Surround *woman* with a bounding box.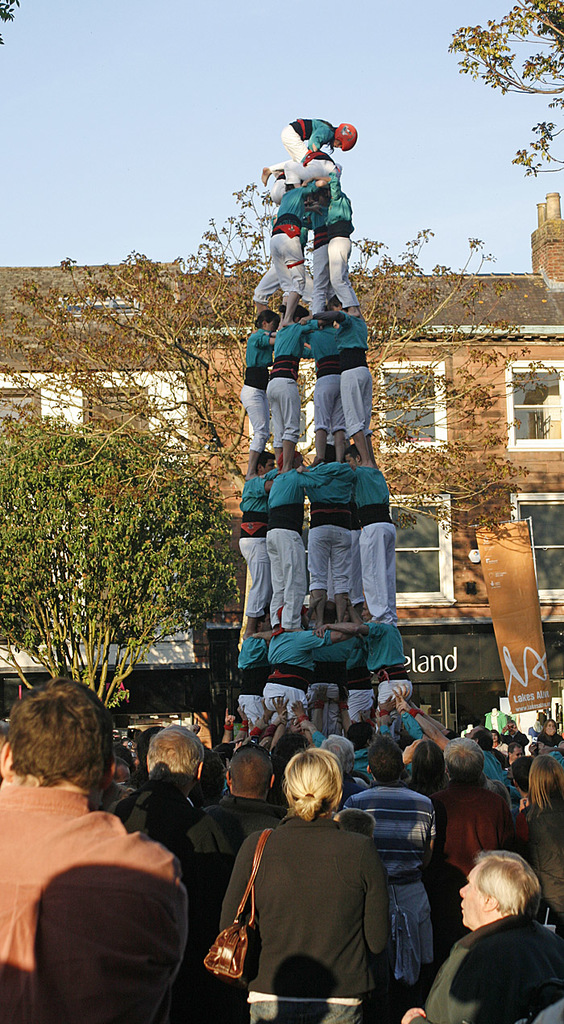
(214, 744, 389, 1022).
